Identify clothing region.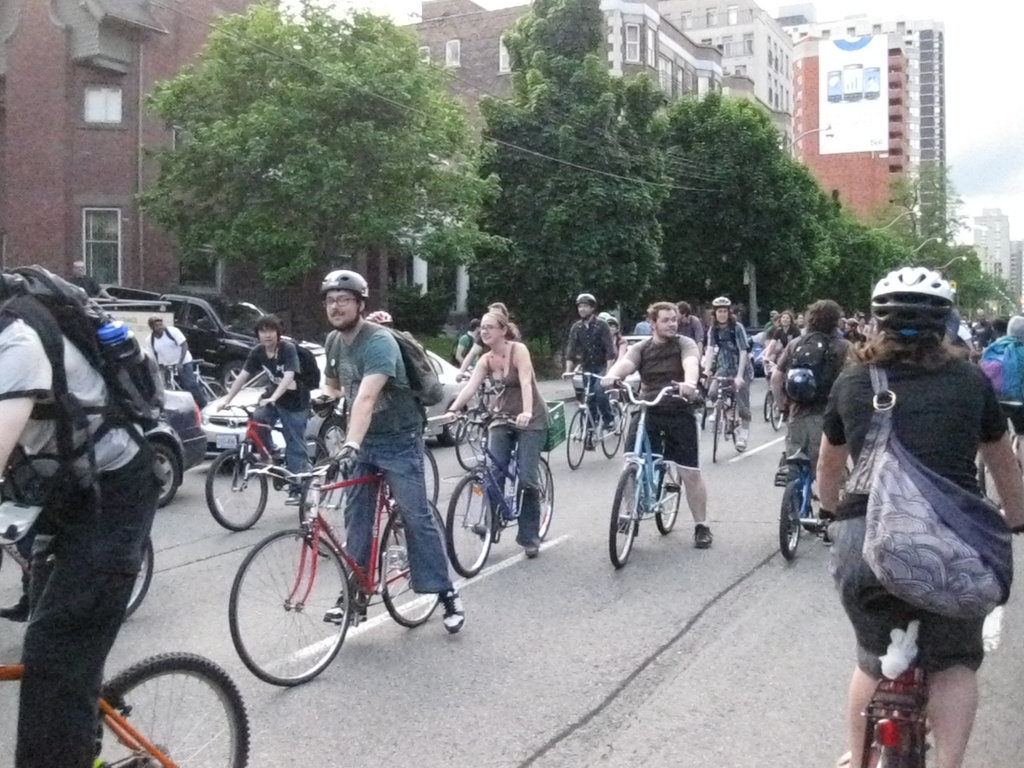
Region: (x1=322, y1=328, x2=456, y2=591).
